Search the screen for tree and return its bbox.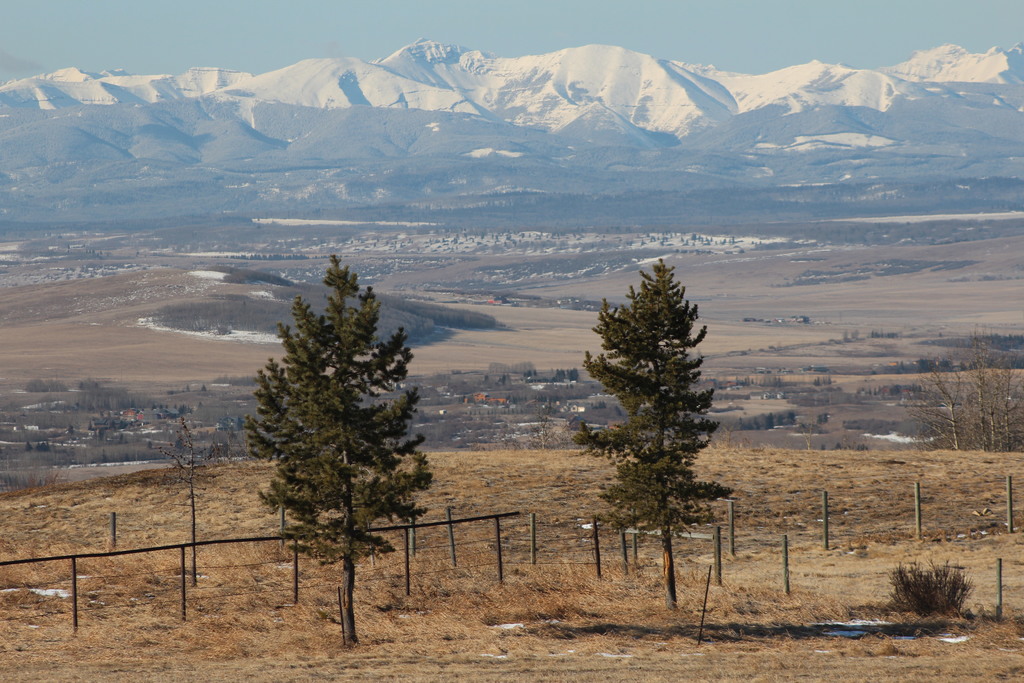
Found: [234,242,440,629].
